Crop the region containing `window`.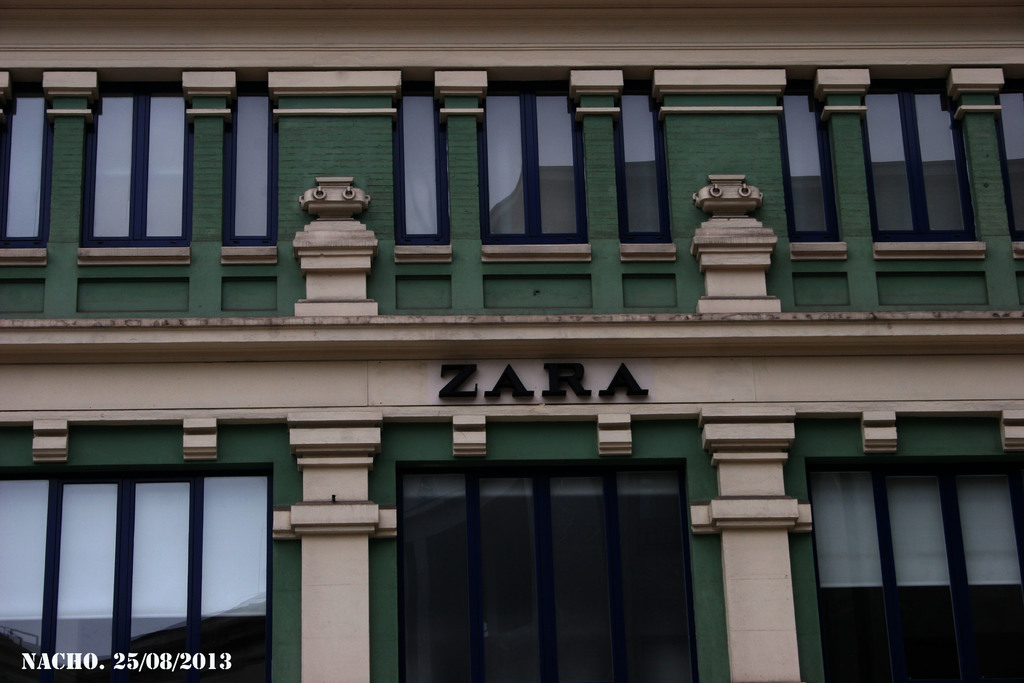
Crop region: BBox(477, 82, 586, 245).
